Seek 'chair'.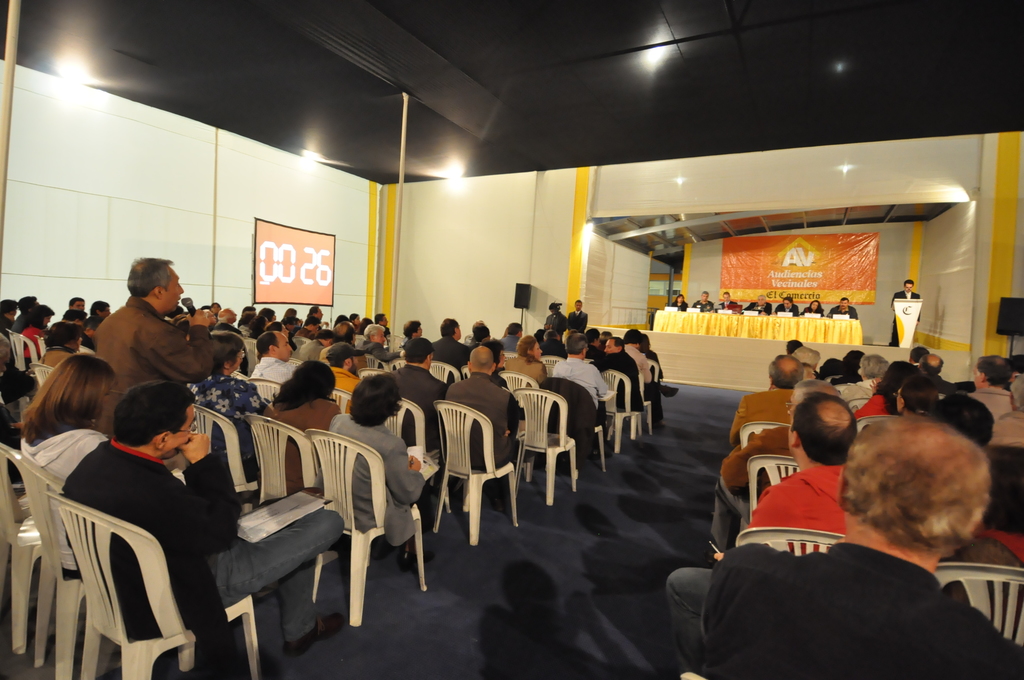
<bbox>388, 337, 402, 348</bbox>.
